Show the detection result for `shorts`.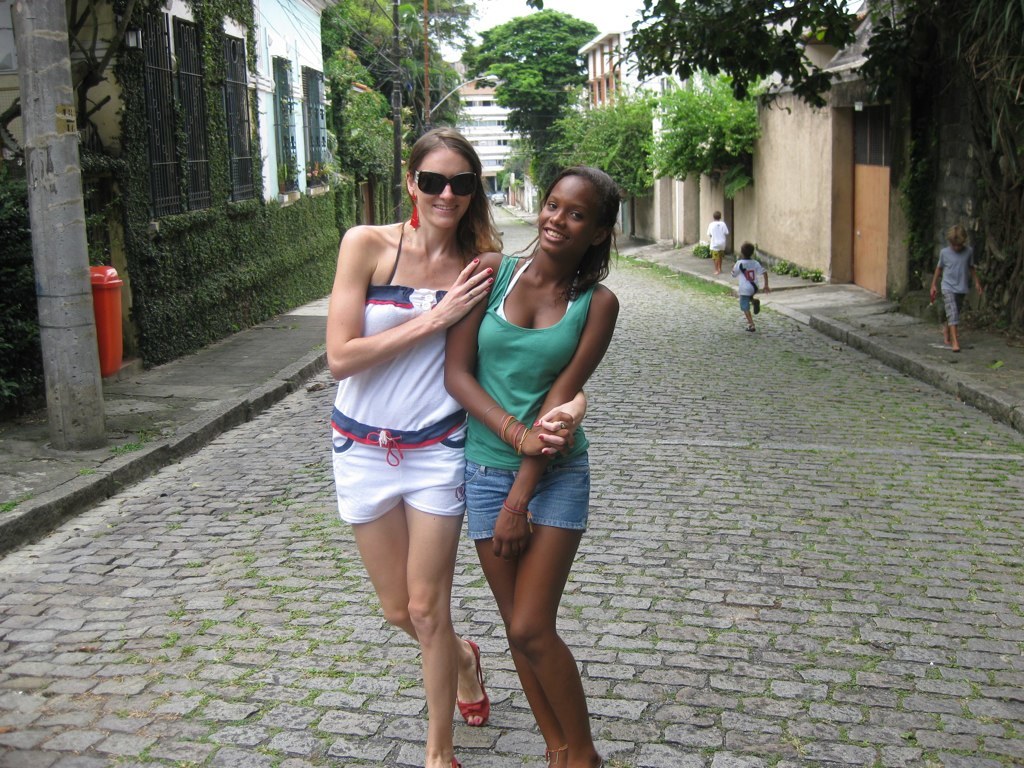
[466,448,592,540].
